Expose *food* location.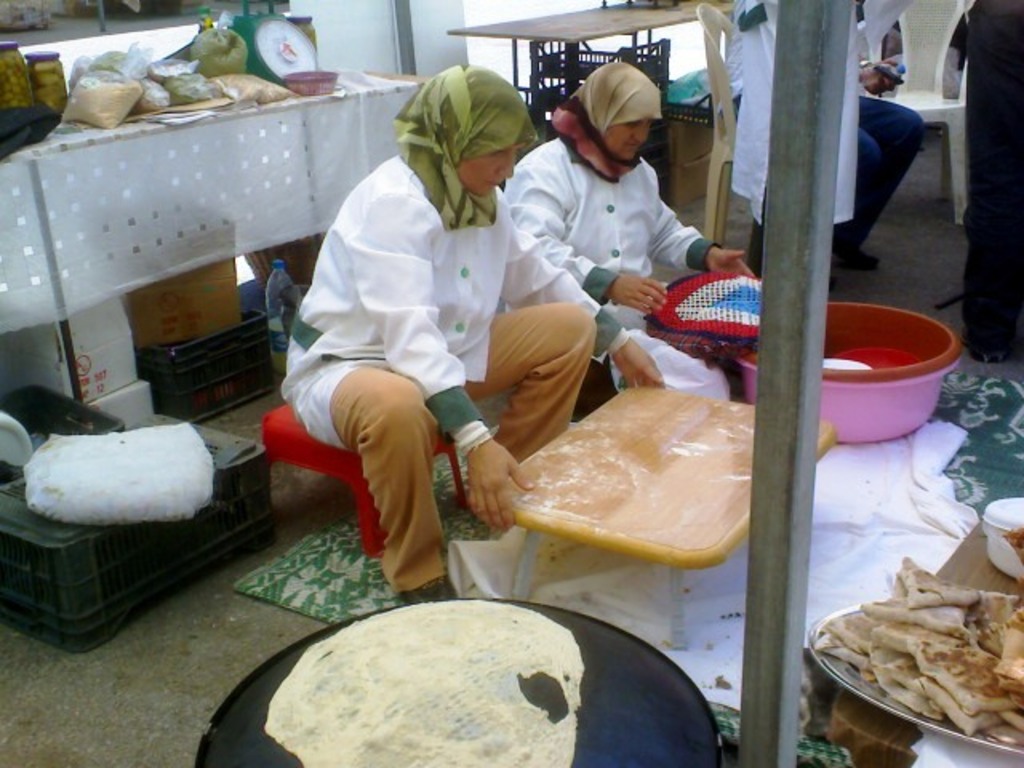
Exposed at BBox(262, 597, 586, 766).
